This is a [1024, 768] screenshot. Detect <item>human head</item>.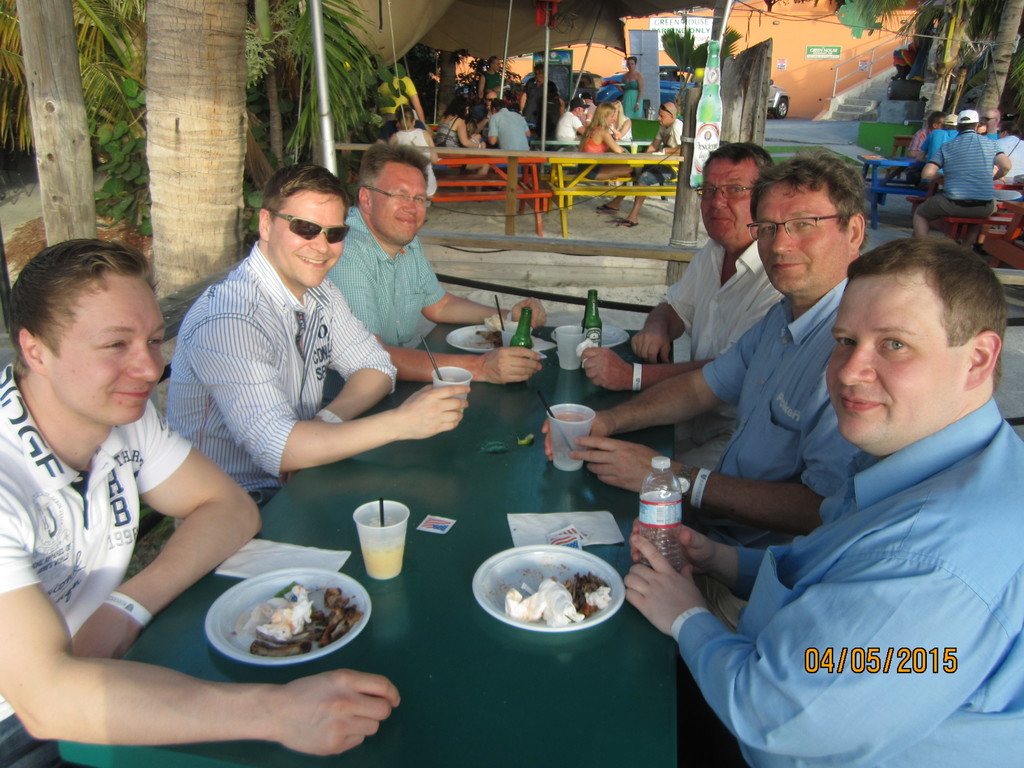
locate(534, 62, 546, 82).
